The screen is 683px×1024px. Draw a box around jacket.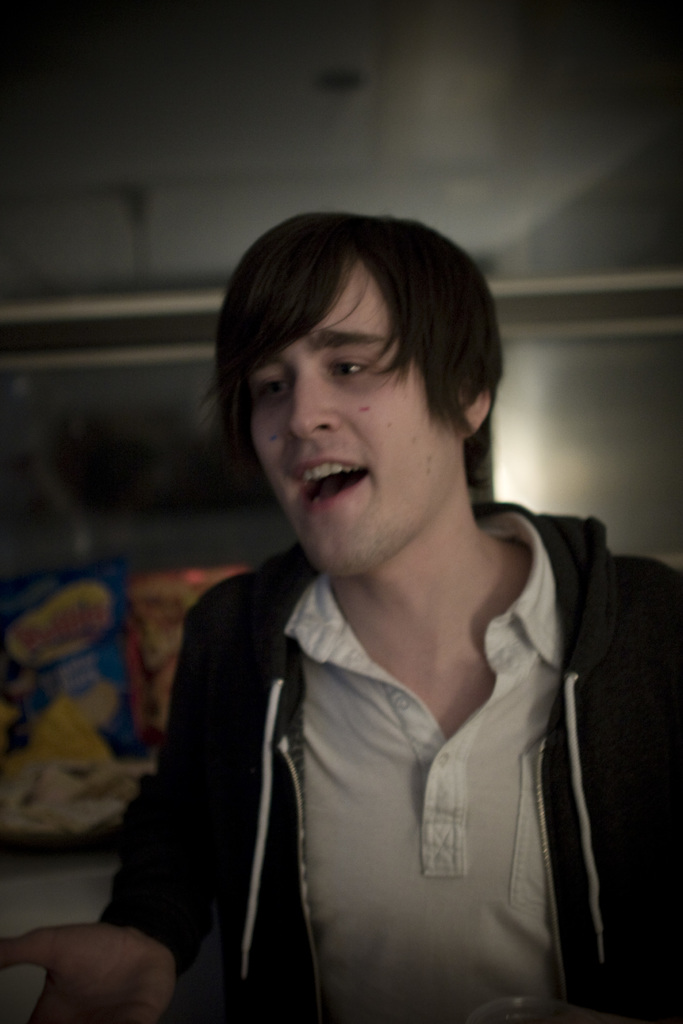
[91,379,679,1023].
